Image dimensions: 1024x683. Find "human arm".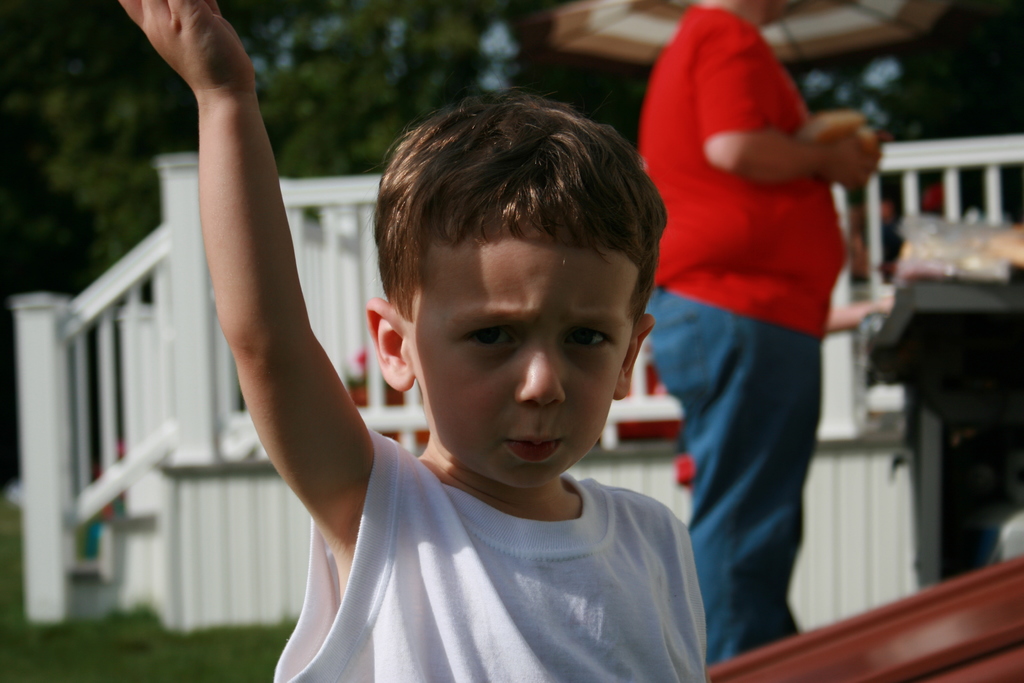
bbox=(789, 106, 877, 176).
